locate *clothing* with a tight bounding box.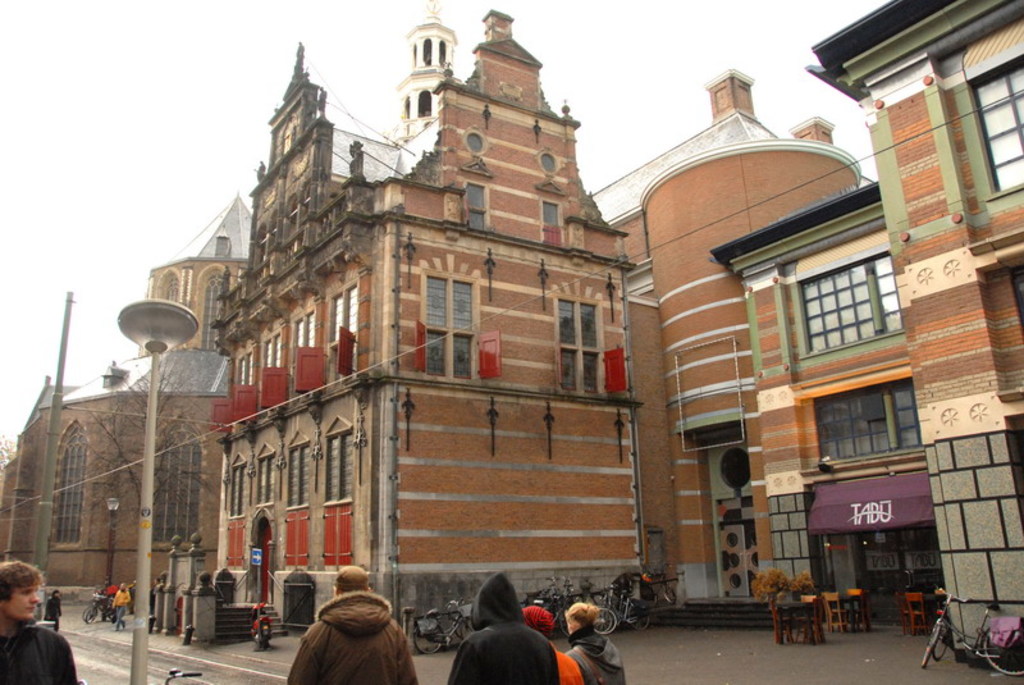
Rect(49, 594, 61, 630).
